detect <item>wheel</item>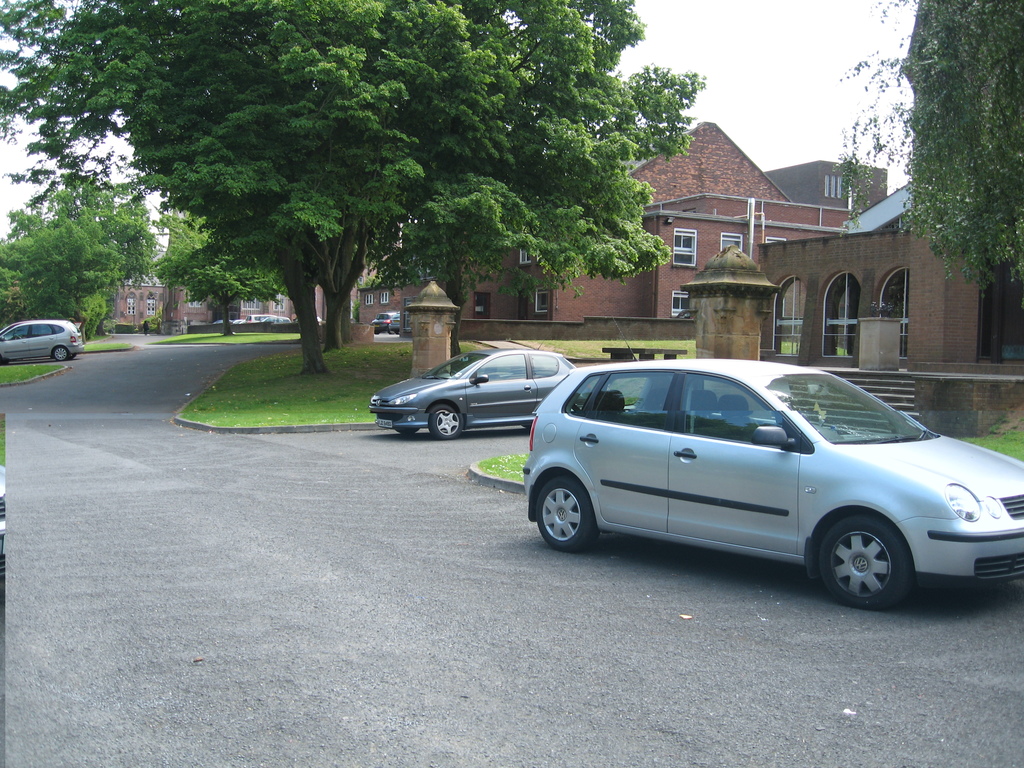
529, 470, 598, 552
